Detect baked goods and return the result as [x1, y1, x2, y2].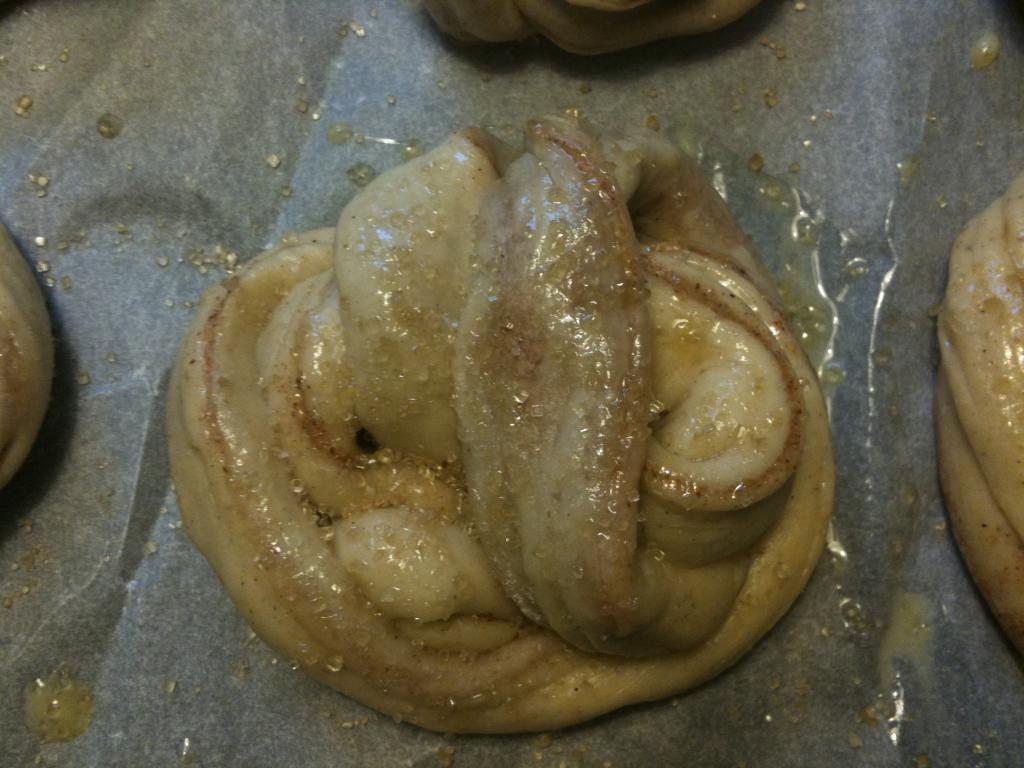
[419, 0, 781, 61].
